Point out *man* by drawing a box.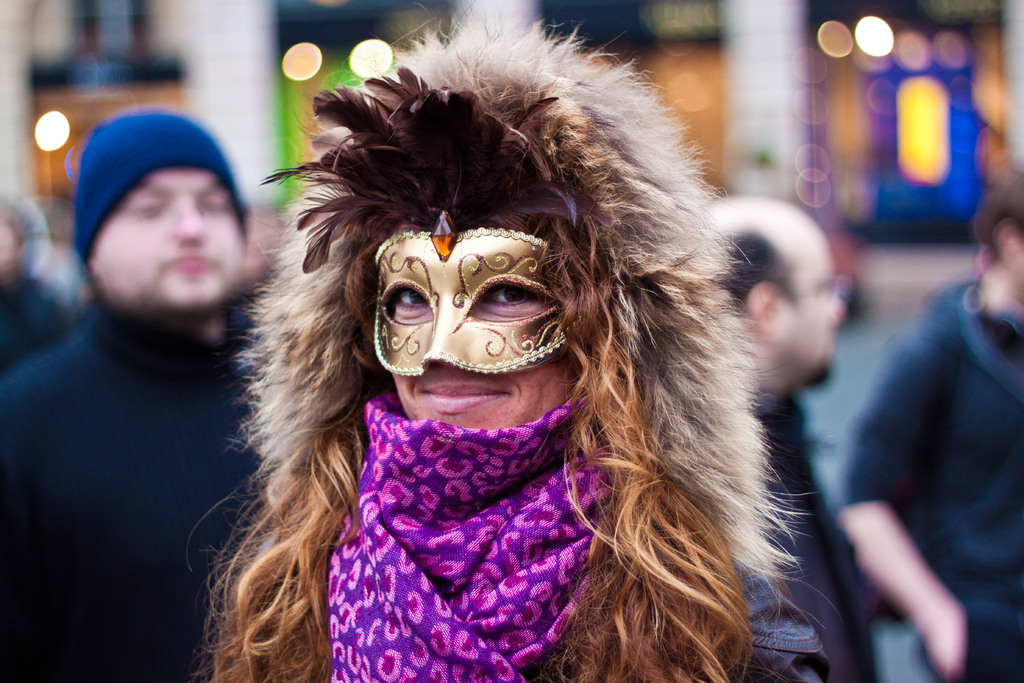
<region>703, 188, 876, 682</region>.
